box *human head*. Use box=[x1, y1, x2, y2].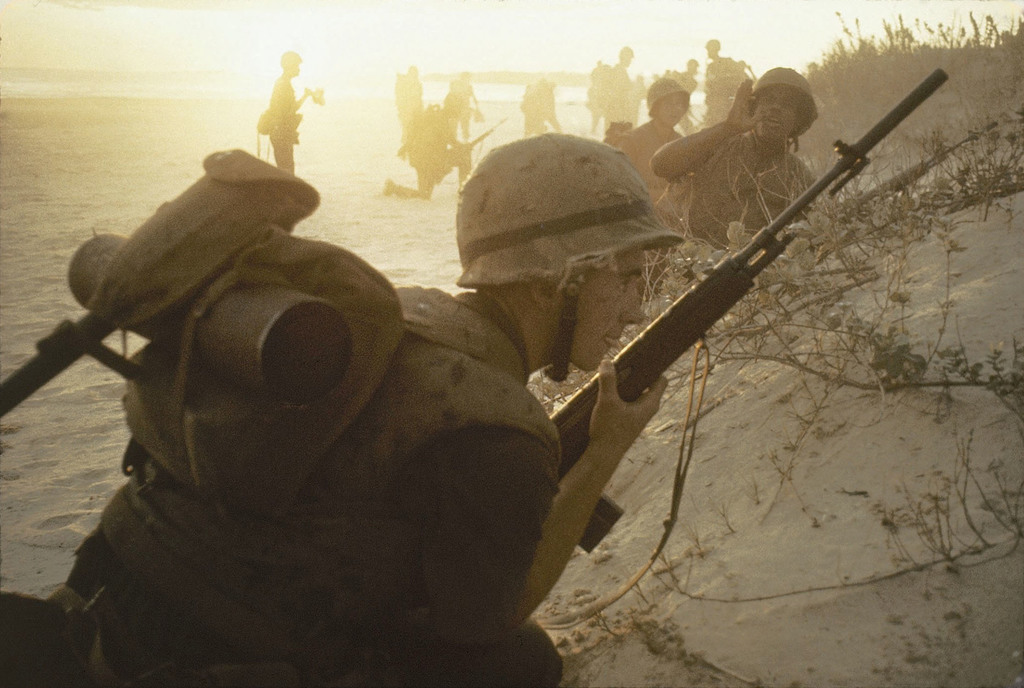
box=[646, 77, 694, 123].
